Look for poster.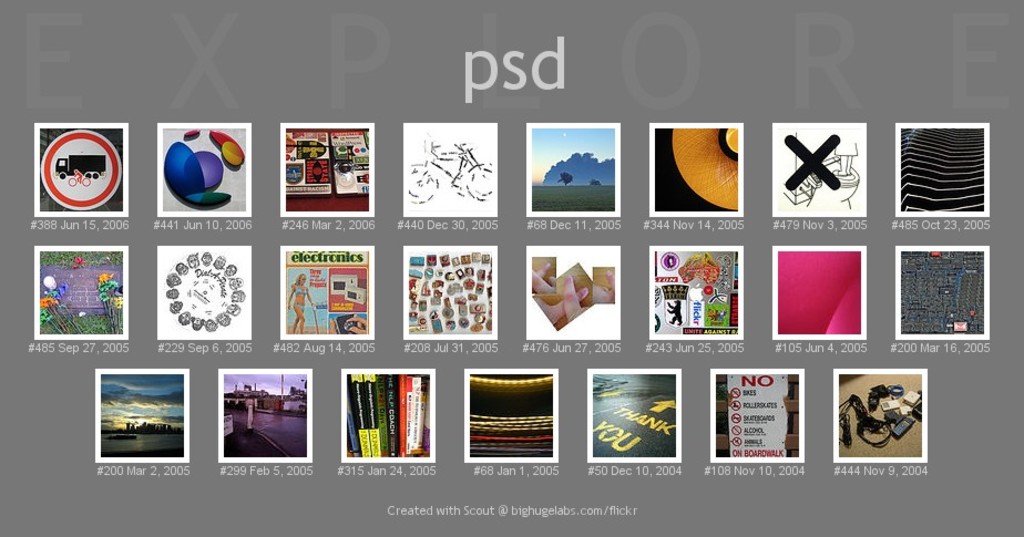
Found: locate(401, 244, 499, 340).
